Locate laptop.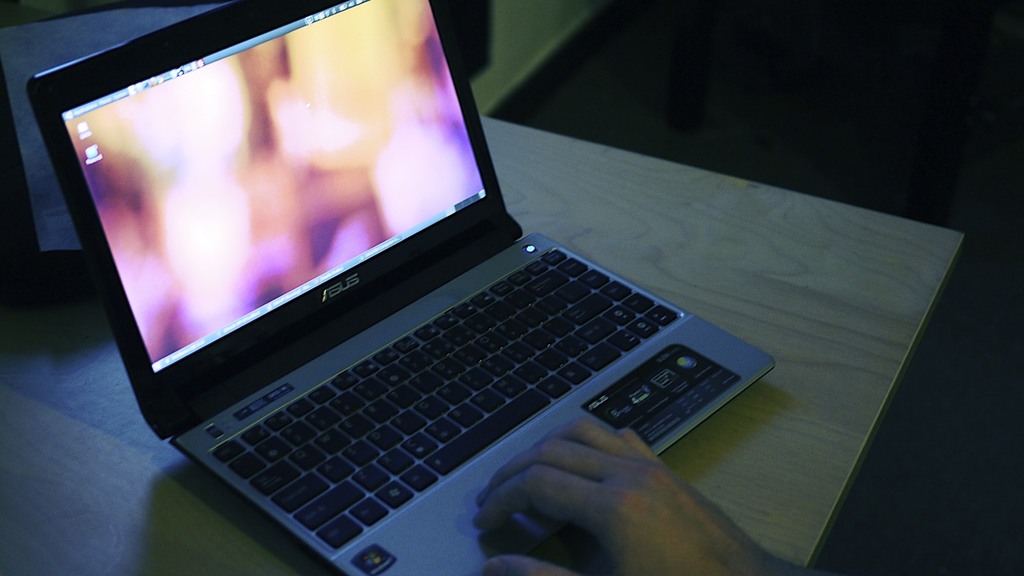
Bounding box: l=29, t=0, r=774, b=575.
